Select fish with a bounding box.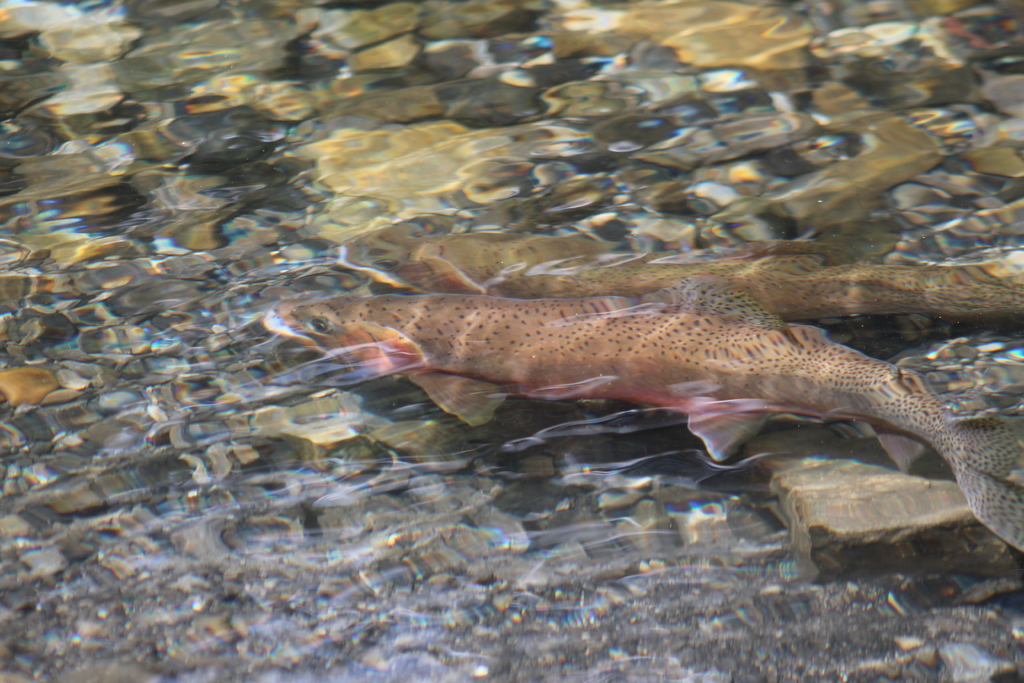
detection(305, 259, 1021, 473).
